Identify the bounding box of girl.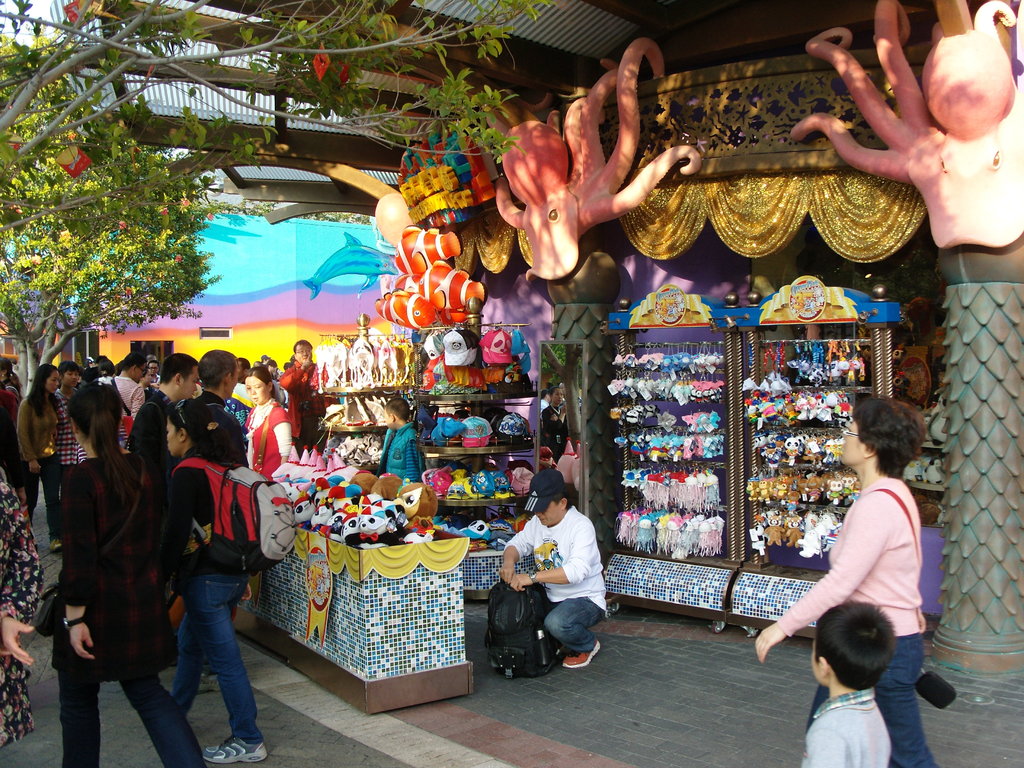
<region>755, 386, 934, 767</region>.
